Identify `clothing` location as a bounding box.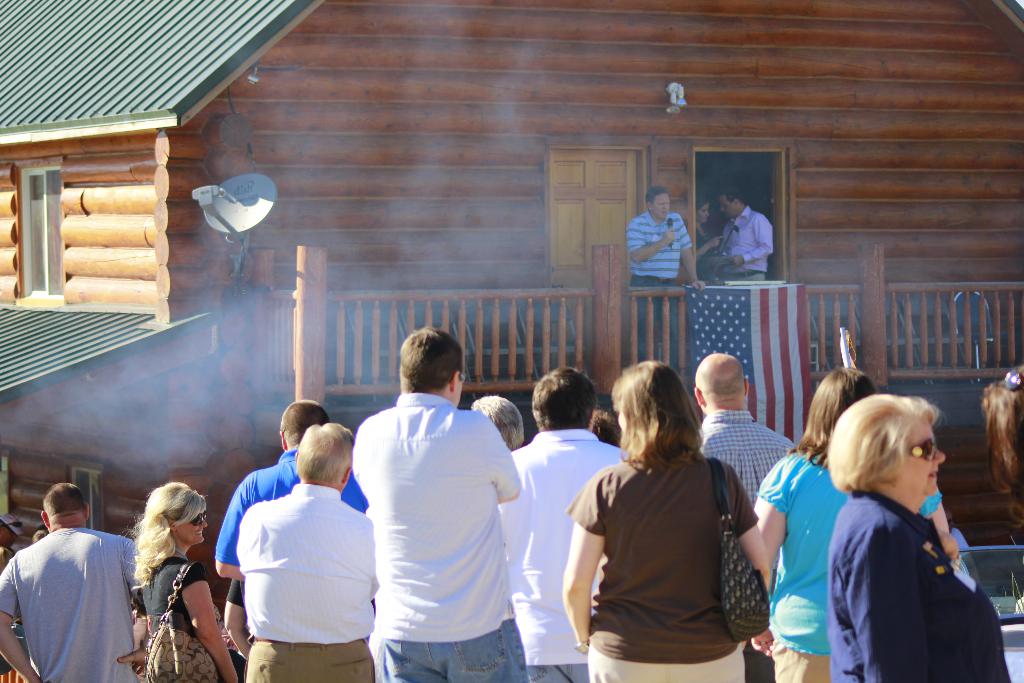
detection(494, 423, 643, 682).
